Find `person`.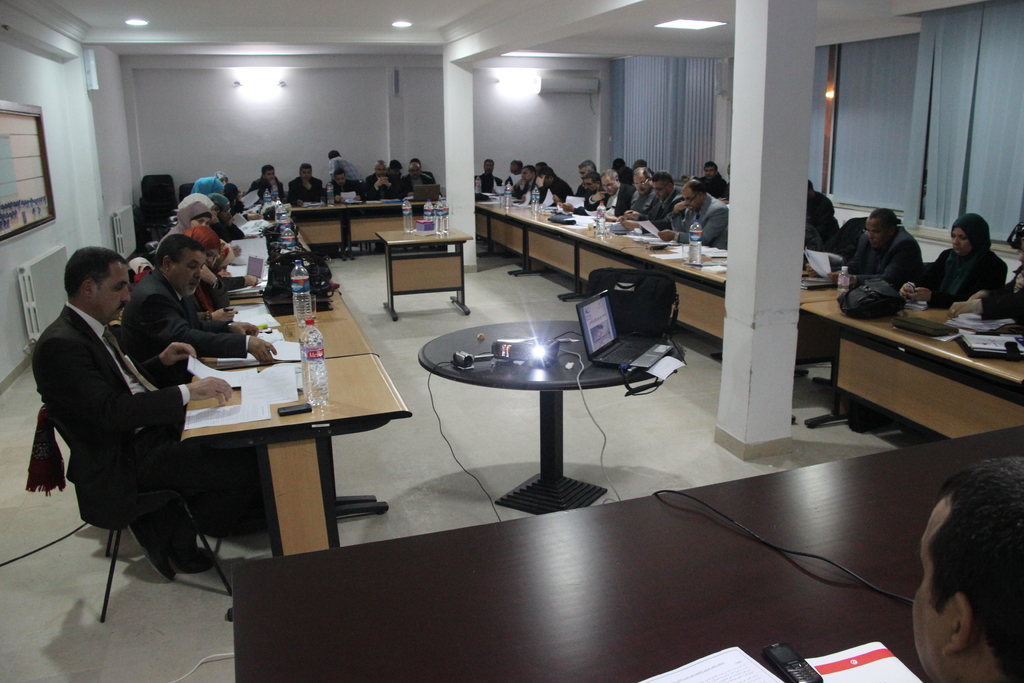
[115,234,276,391].
